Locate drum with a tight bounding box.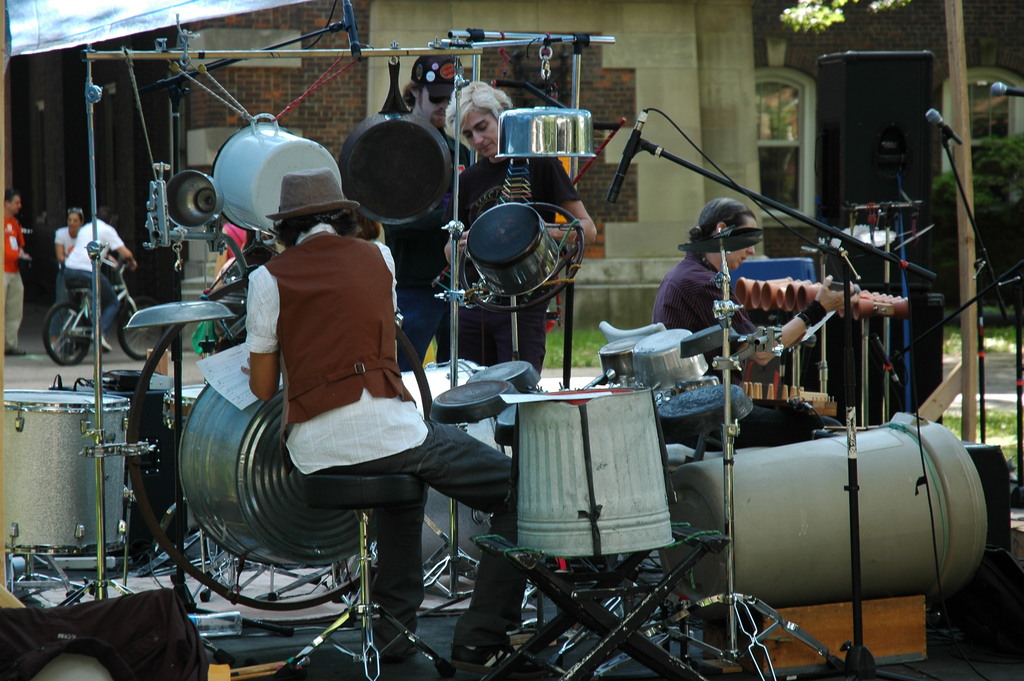
bbox=(0, 388, 130, 556).
